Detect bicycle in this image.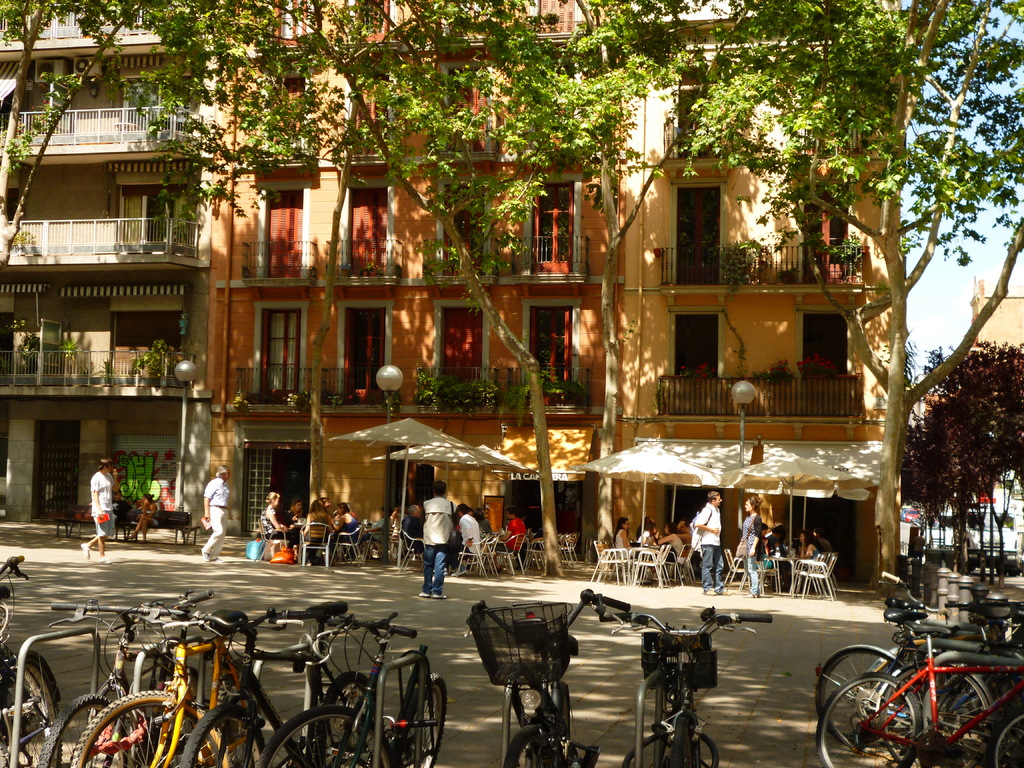
Detection: detection(267, 609, 448, 764).
